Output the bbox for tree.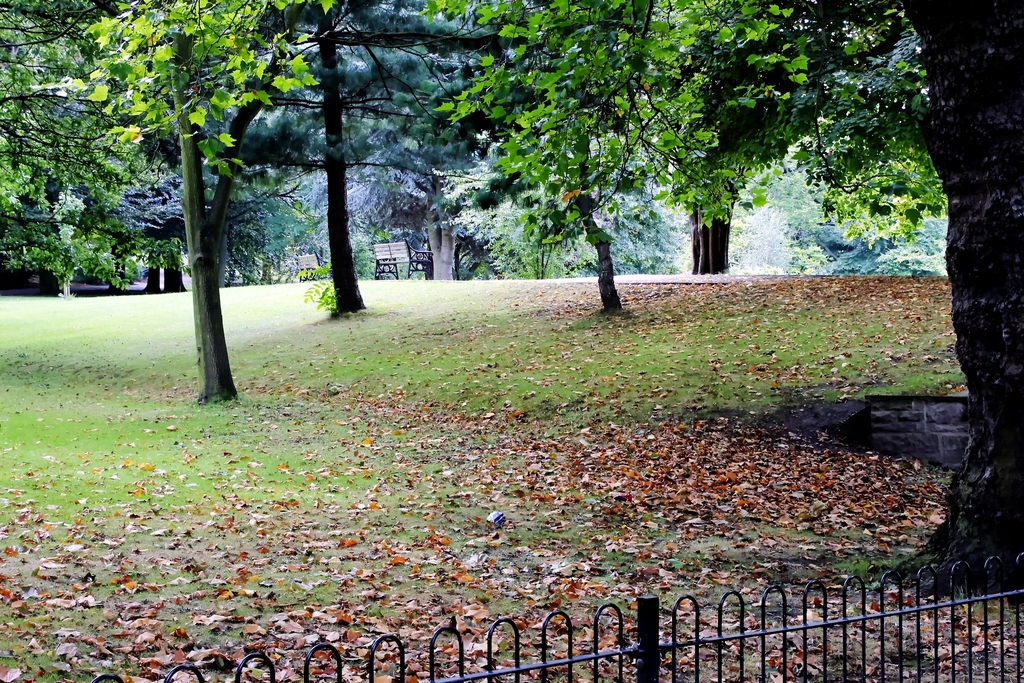
pyautogui.locateOnScreen(0, 0, 115, 300).
